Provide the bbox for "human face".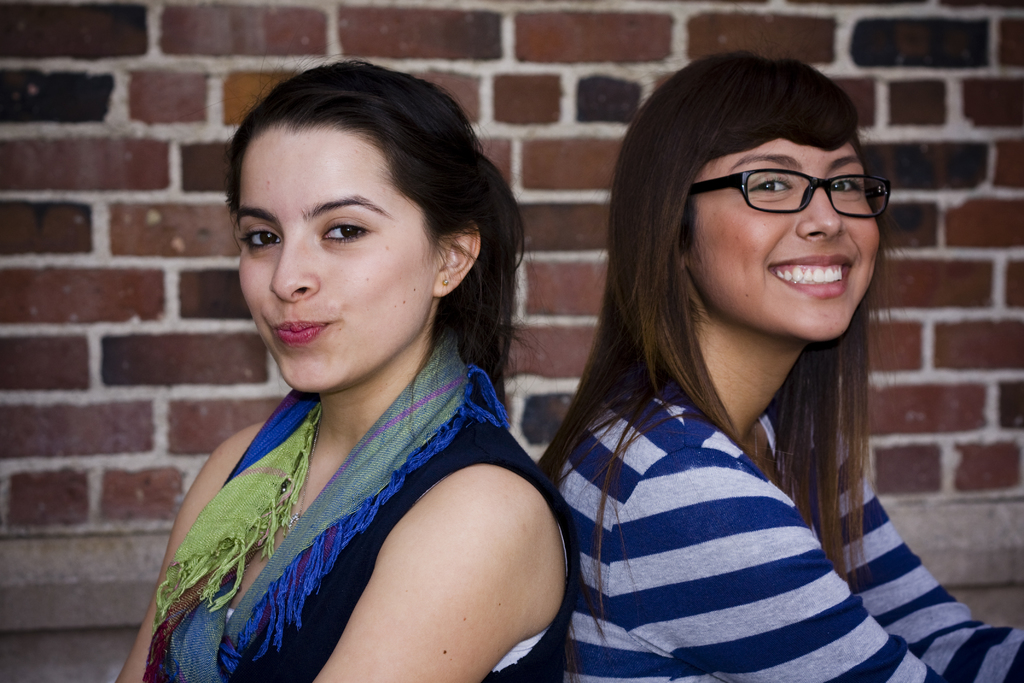
BBox(229, 116, 445, 391).
